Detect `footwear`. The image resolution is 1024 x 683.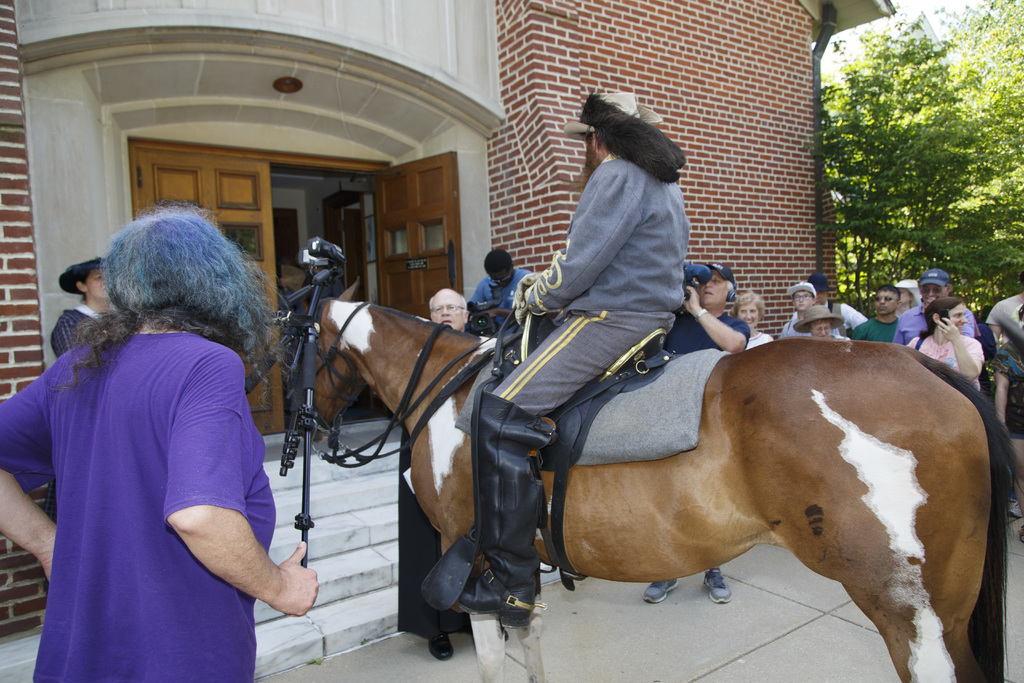
(left=643, top=577, right=684, bottom=603).
